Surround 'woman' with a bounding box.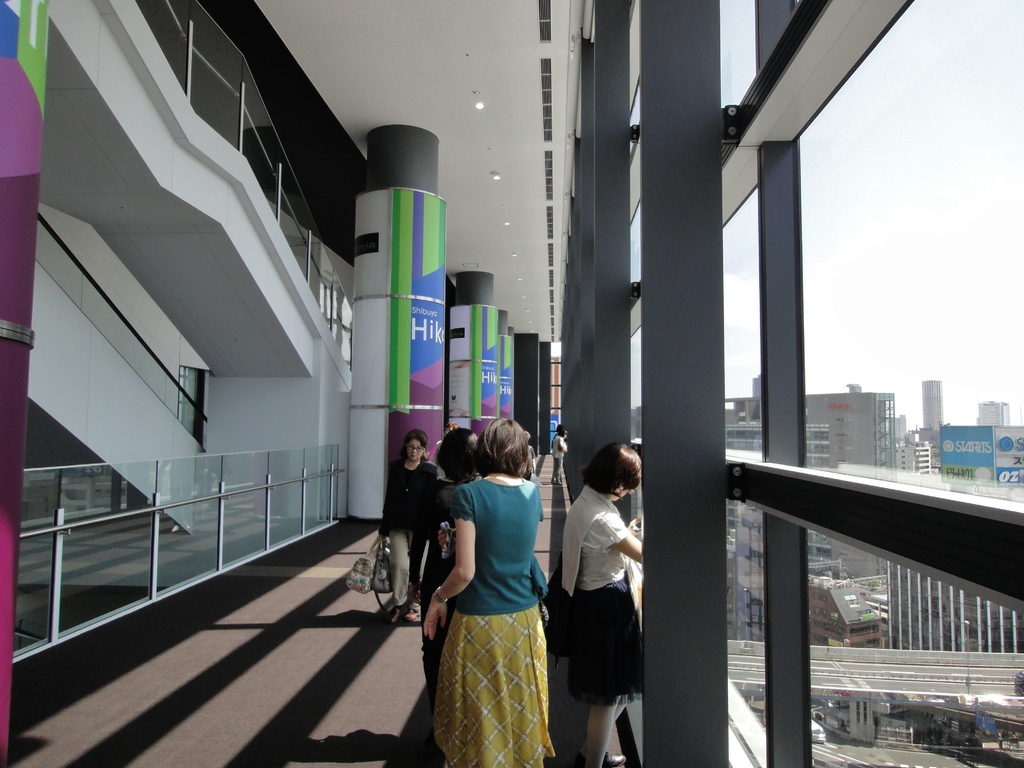
<region>382, 429, 440, 630</region>.
